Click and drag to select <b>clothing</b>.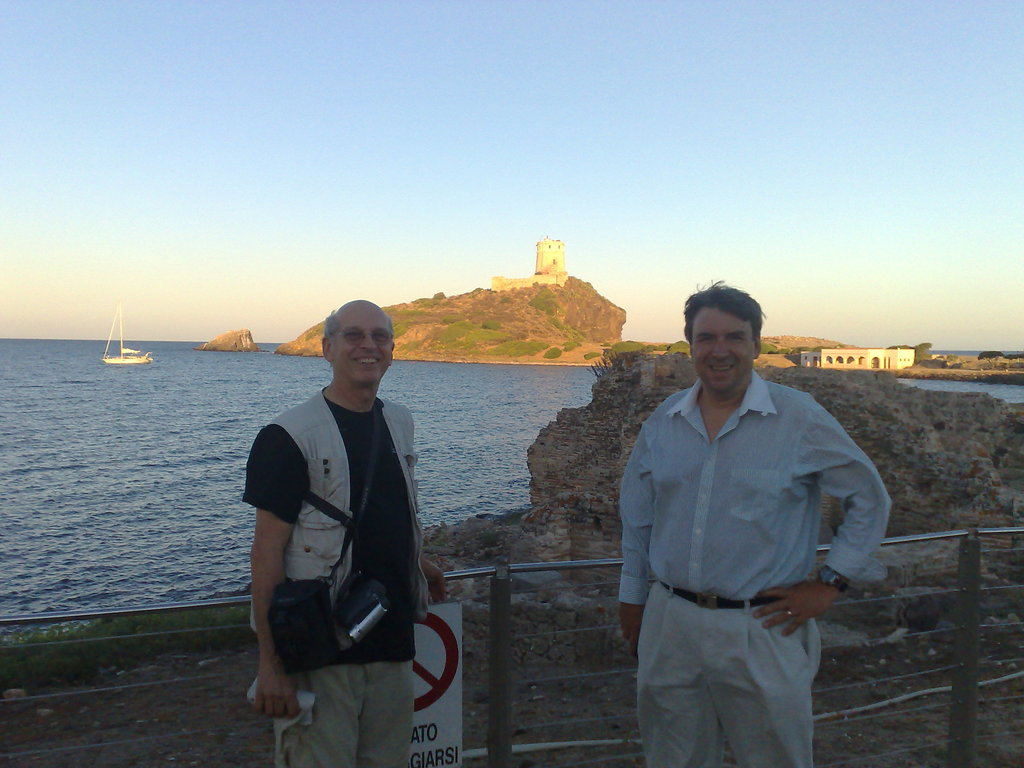
Selection: select_region(618, 368, 896, 767).
